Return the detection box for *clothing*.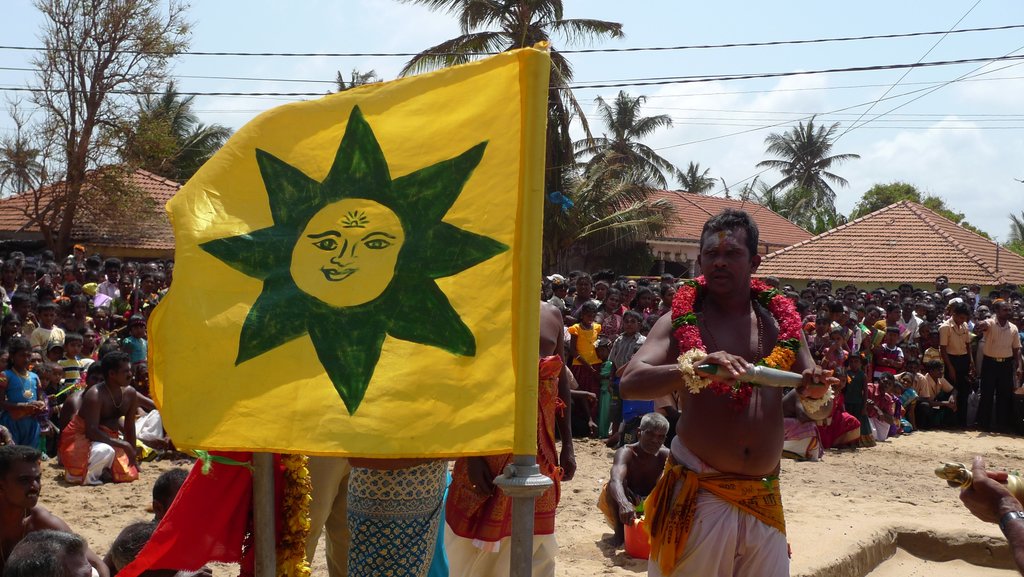
305,446,354,576.
